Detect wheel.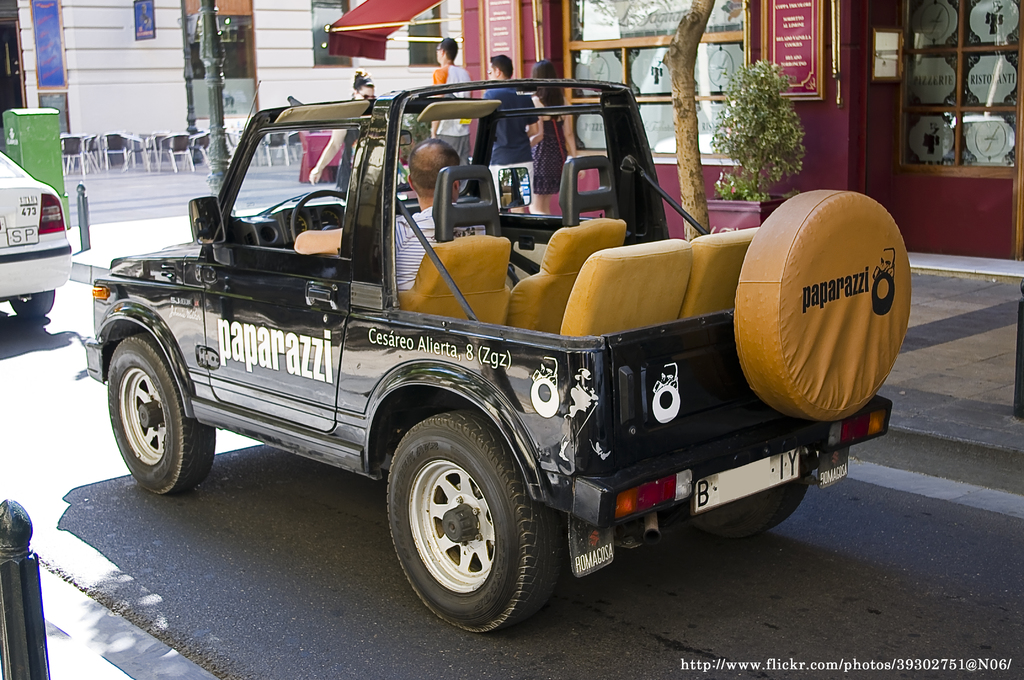
Detected at rect(8, 290, 54, 319).
